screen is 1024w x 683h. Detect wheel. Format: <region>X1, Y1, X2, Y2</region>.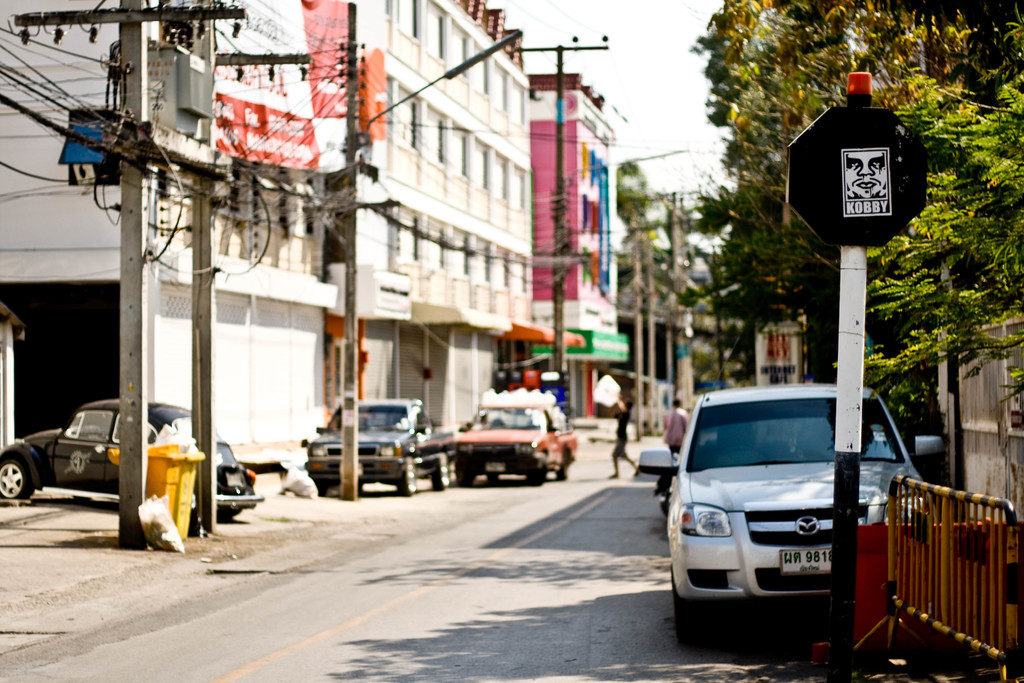
<region>316, 479, 327, 496</region>.
